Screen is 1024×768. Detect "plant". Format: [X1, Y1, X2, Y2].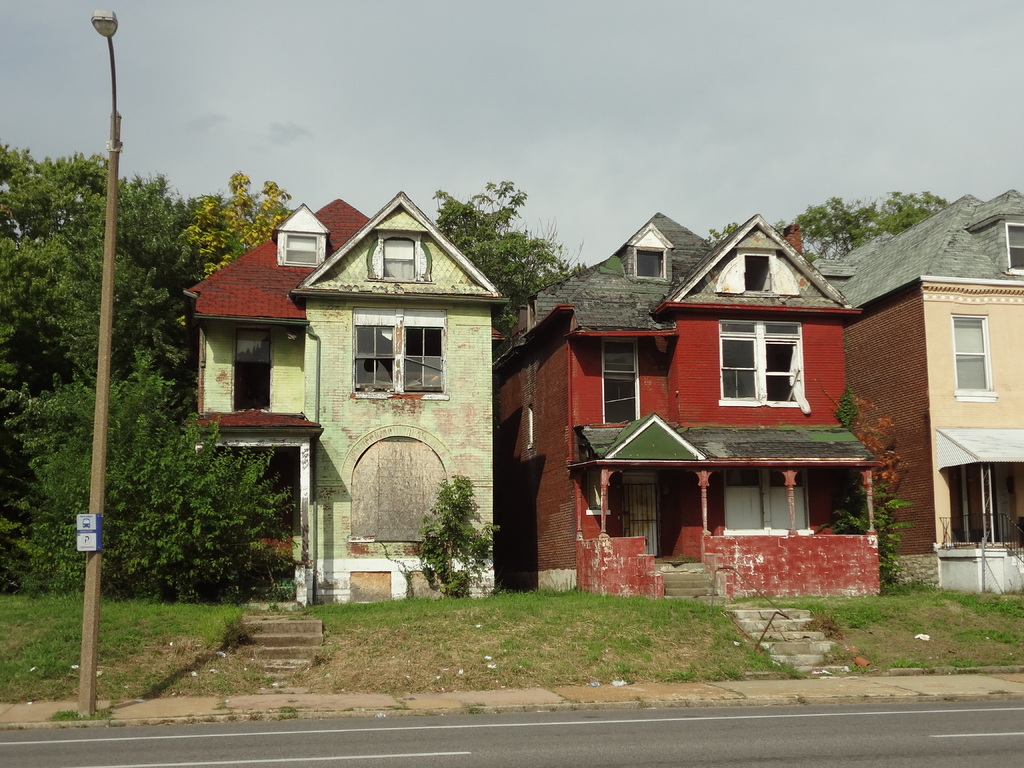
[406, 495, 499, 600].
